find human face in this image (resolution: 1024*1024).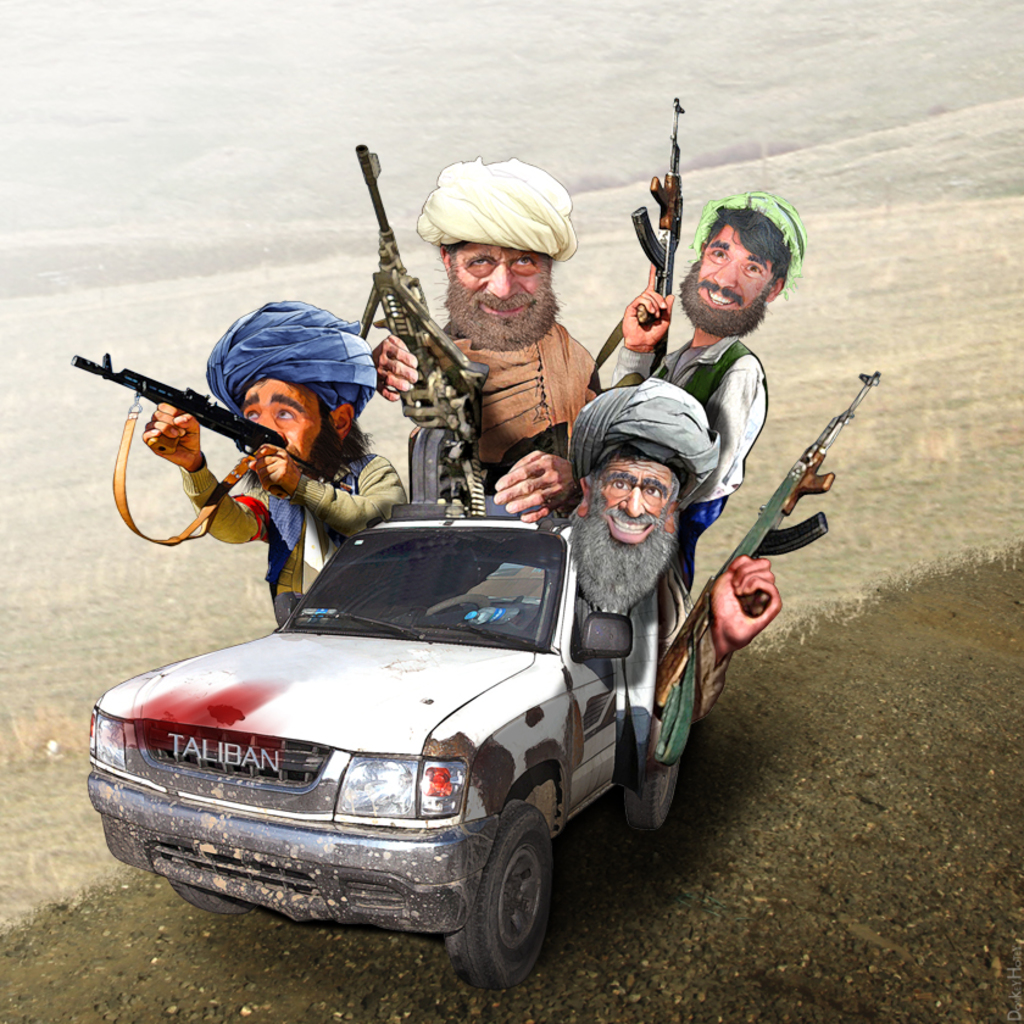
(685,223,770,333).
